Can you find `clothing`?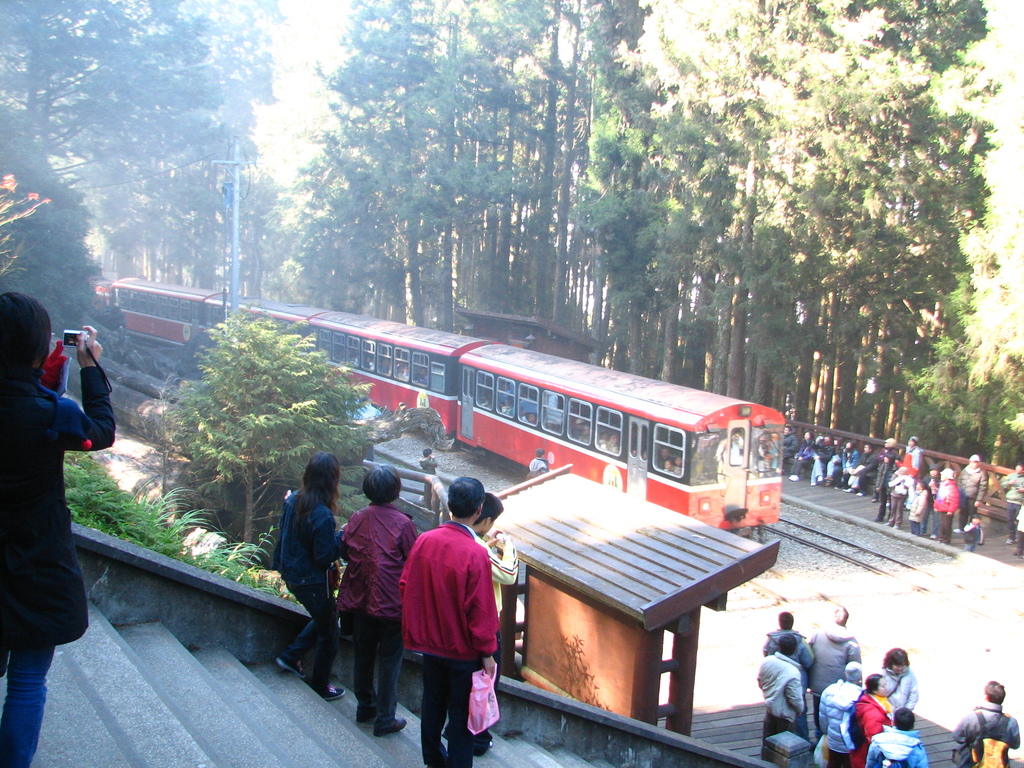
Yes, bounding box: l=888, t=467, r=905, b=524.
